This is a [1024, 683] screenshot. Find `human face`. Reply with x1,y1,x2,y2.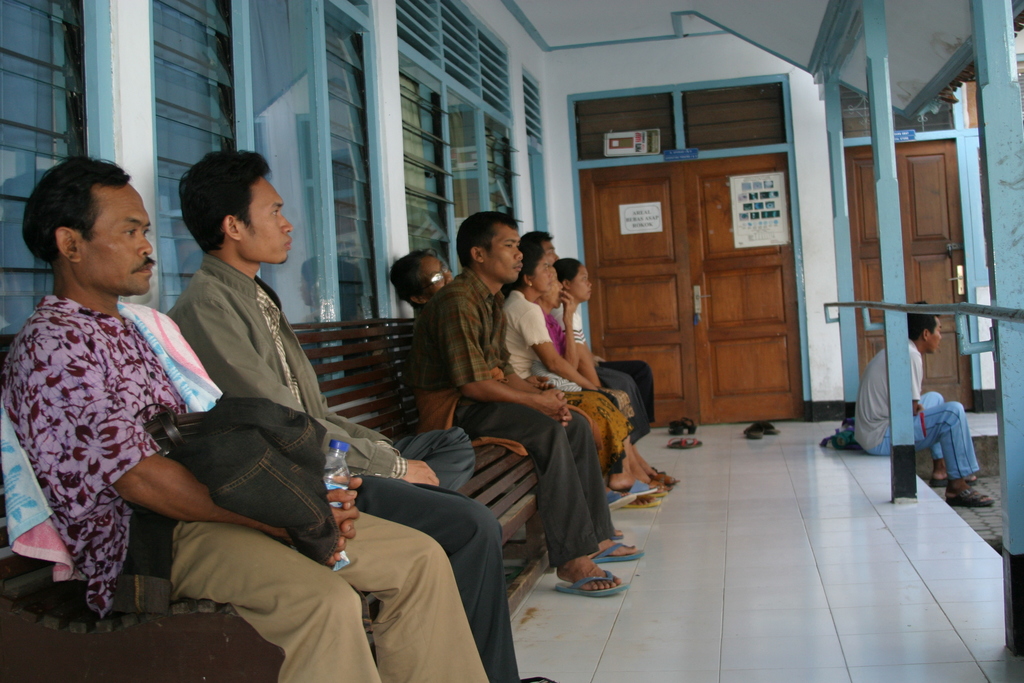
240,177,294,261.
